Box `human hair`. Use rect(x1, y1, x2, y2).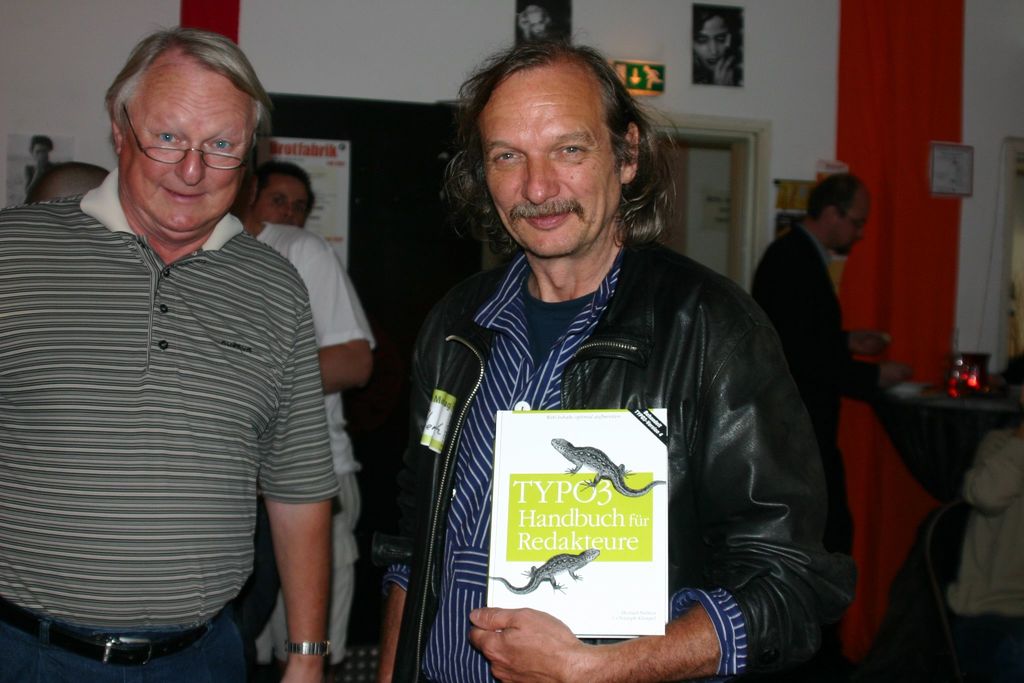
rect(806, 173, 860, 224).
